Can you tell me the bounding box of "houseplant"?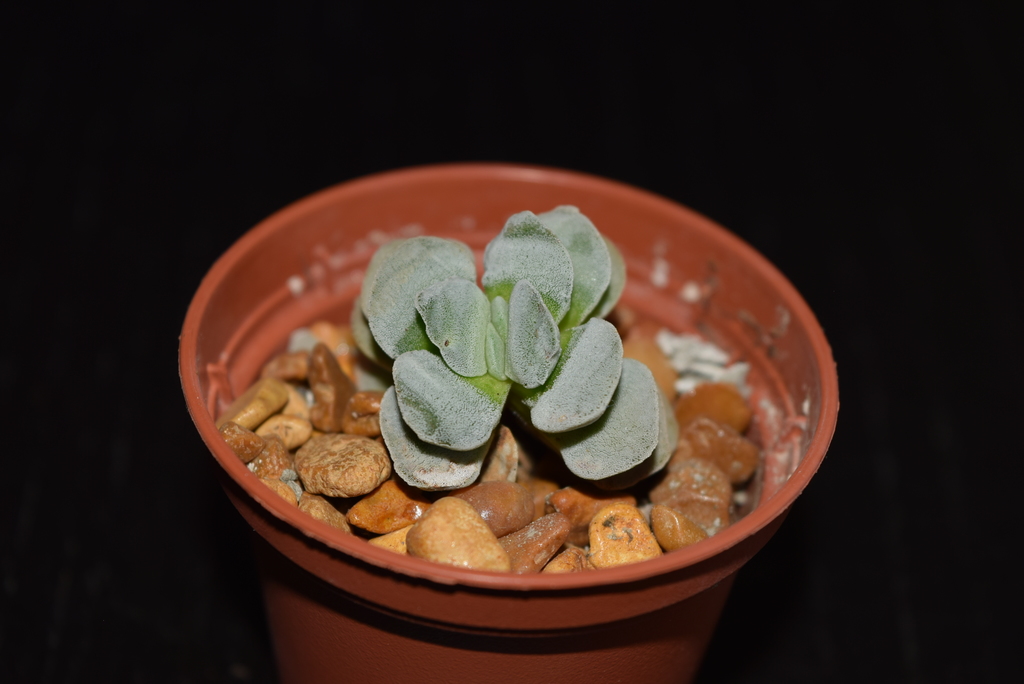
crop(175, 163, 842, 683).
